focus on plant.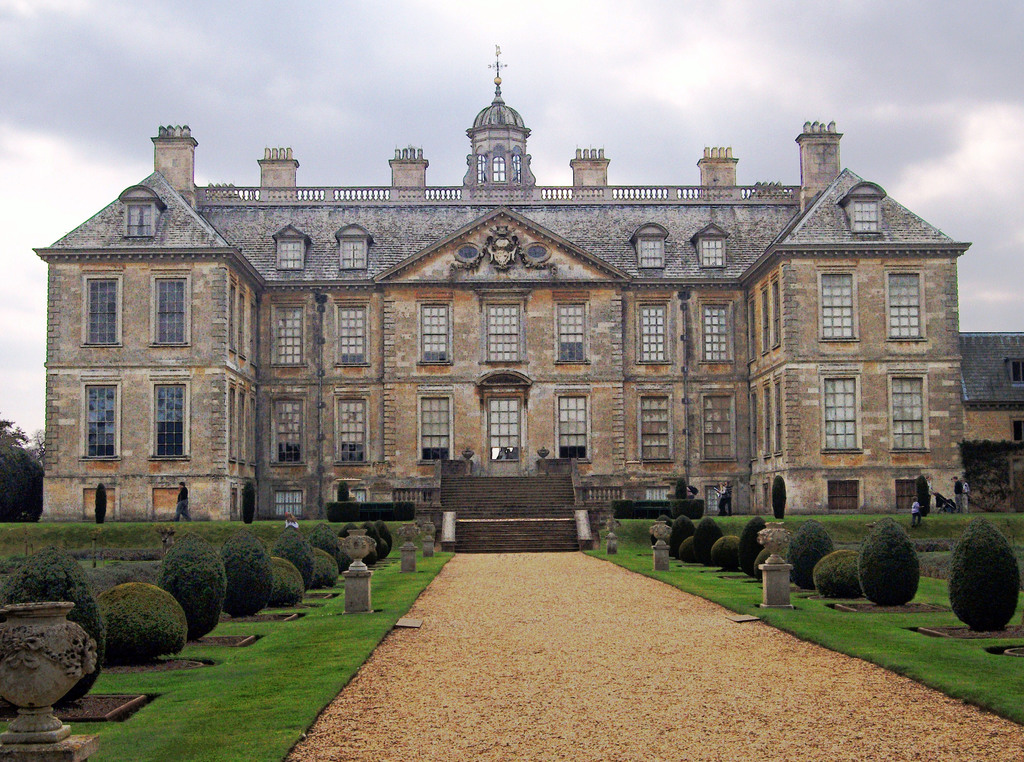
Focused at Rect(812, 549, 869, 603).
